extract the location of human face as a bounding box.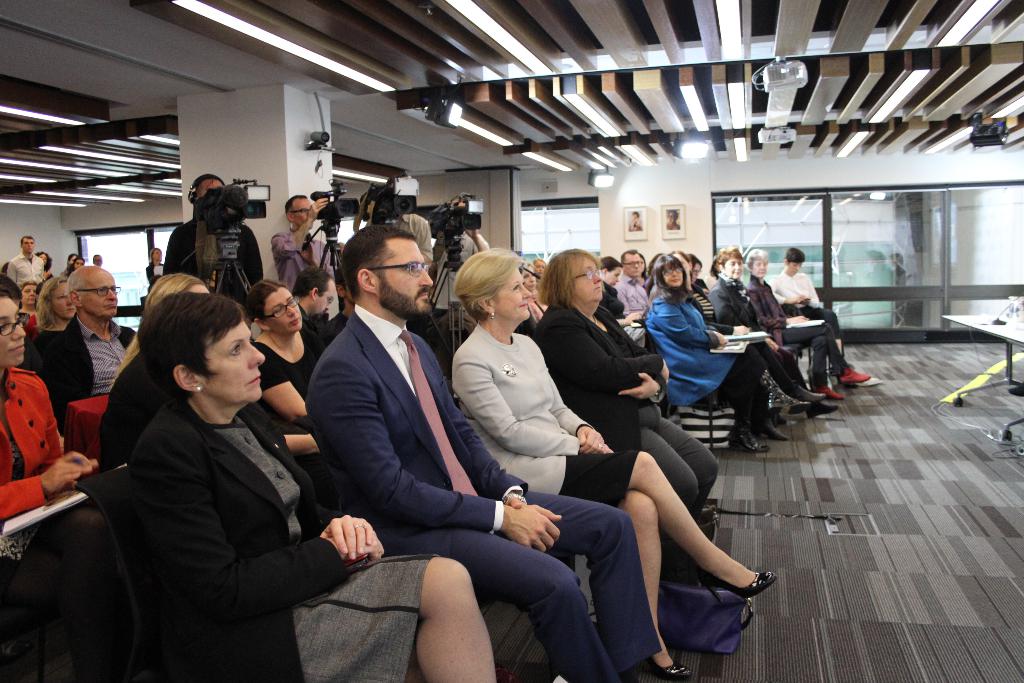
rect(572, 262, 602, 308).
